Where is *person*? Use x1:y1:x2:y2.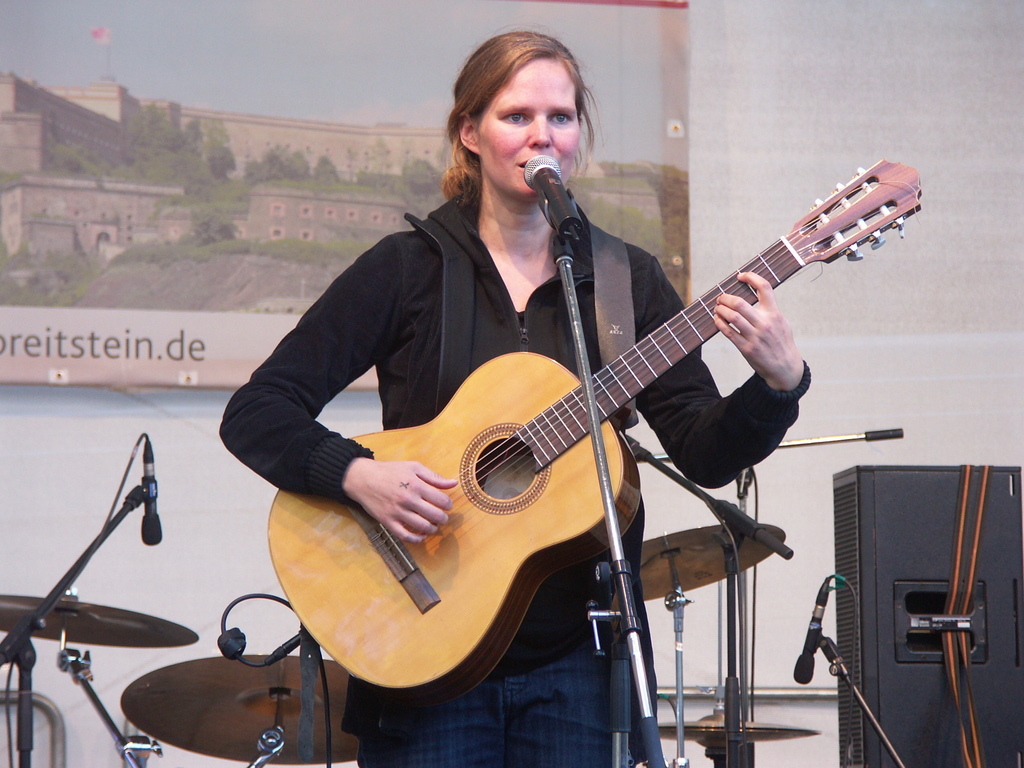
253:13:865:754.
